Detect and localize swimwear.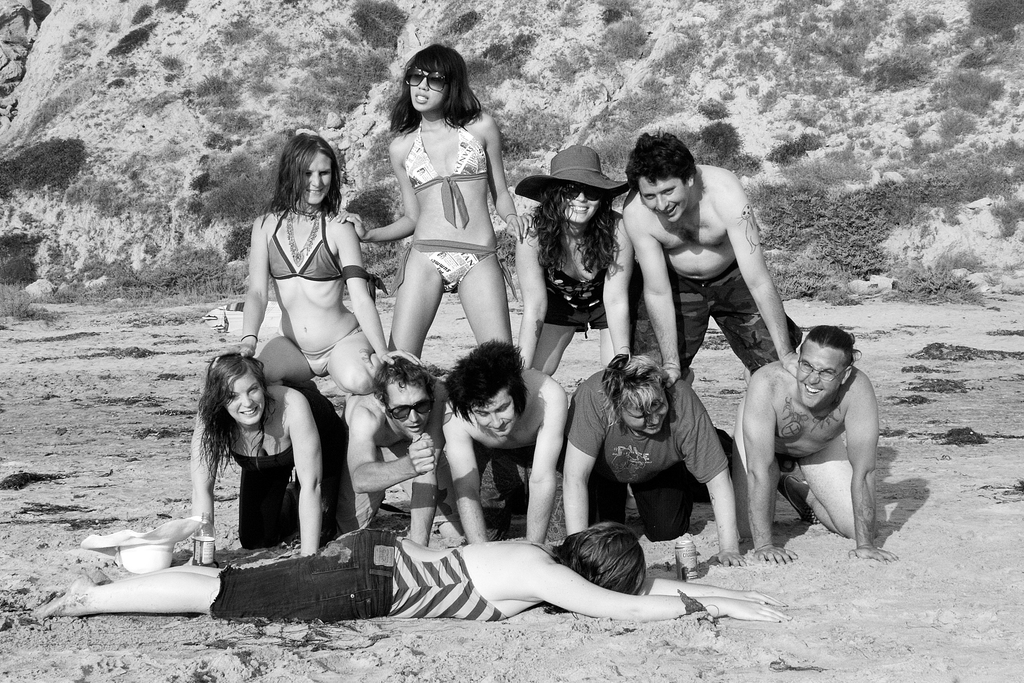
Localized at [x1=402, y1=122, x2=489, y2=229].
